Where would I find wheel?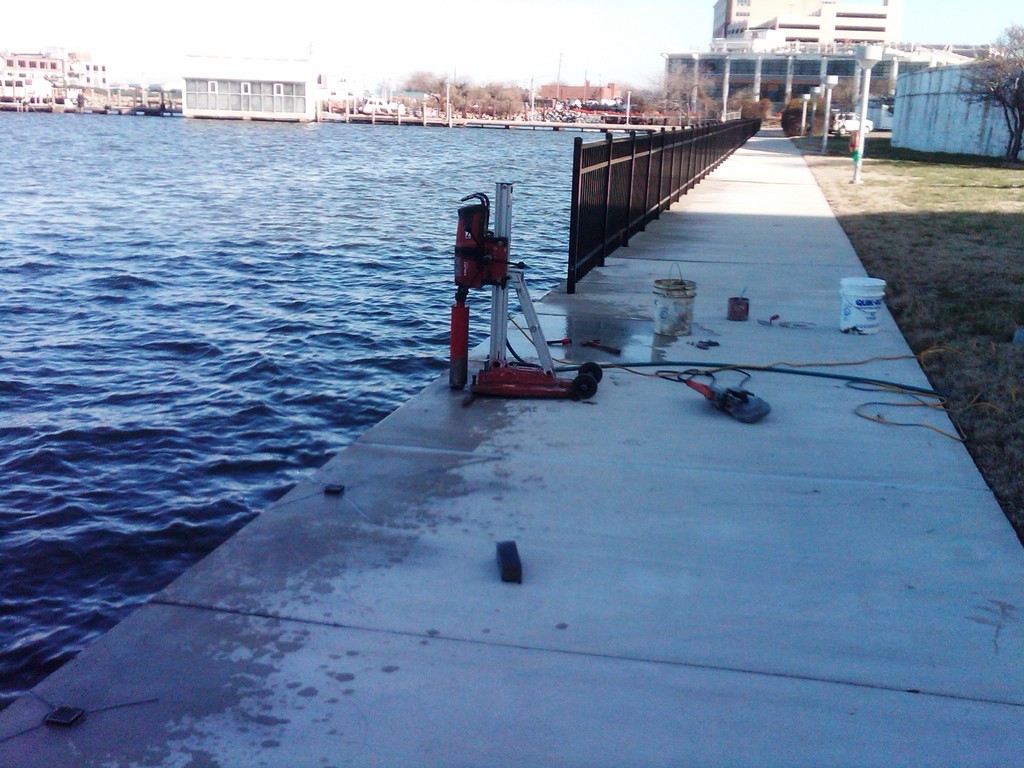
At (left=571, top=374, right=598, bottom=401).
